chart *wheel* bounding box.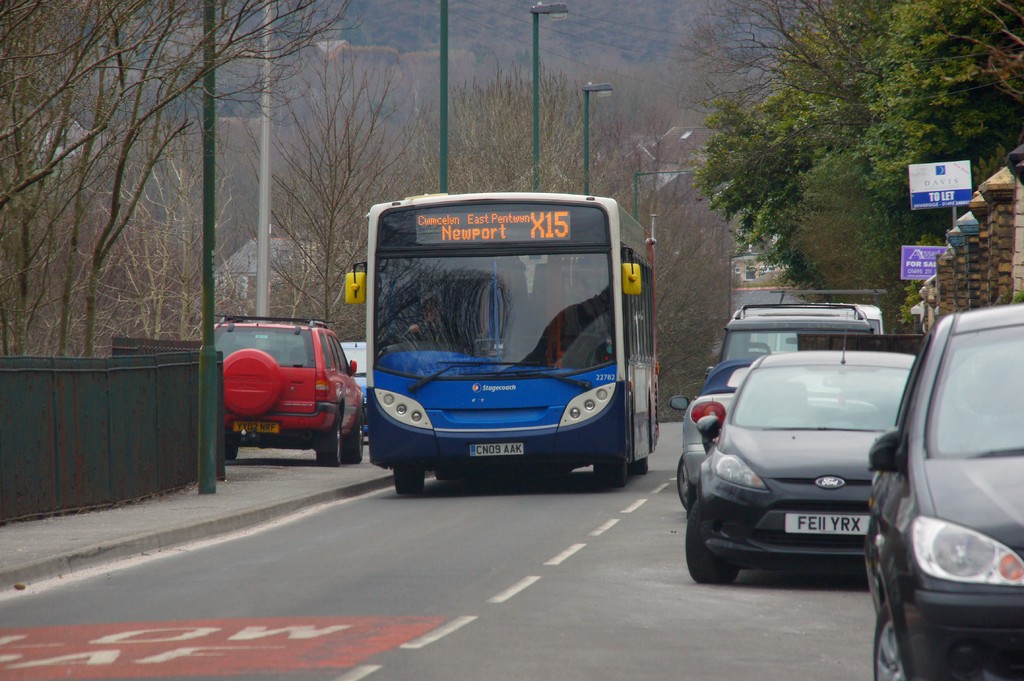
Charted: [x1=674, y1=454, x2=698, y2=509].
